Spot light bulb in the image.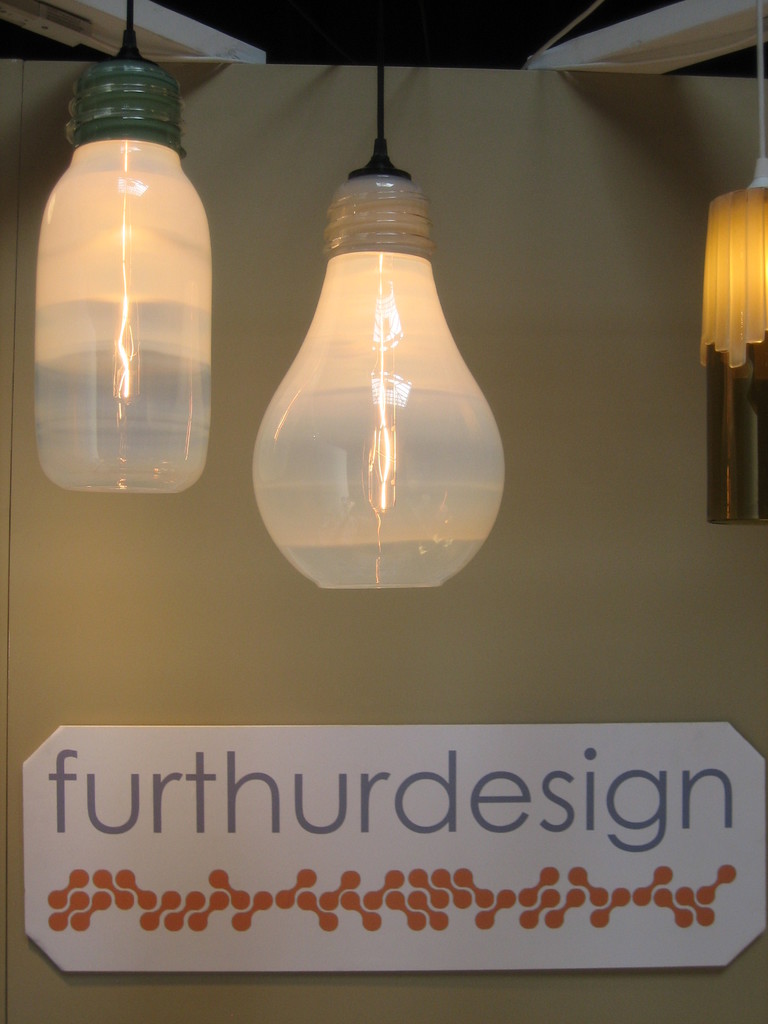
light bulb found at x1=33, y1=57, x2=211, y2=493.
